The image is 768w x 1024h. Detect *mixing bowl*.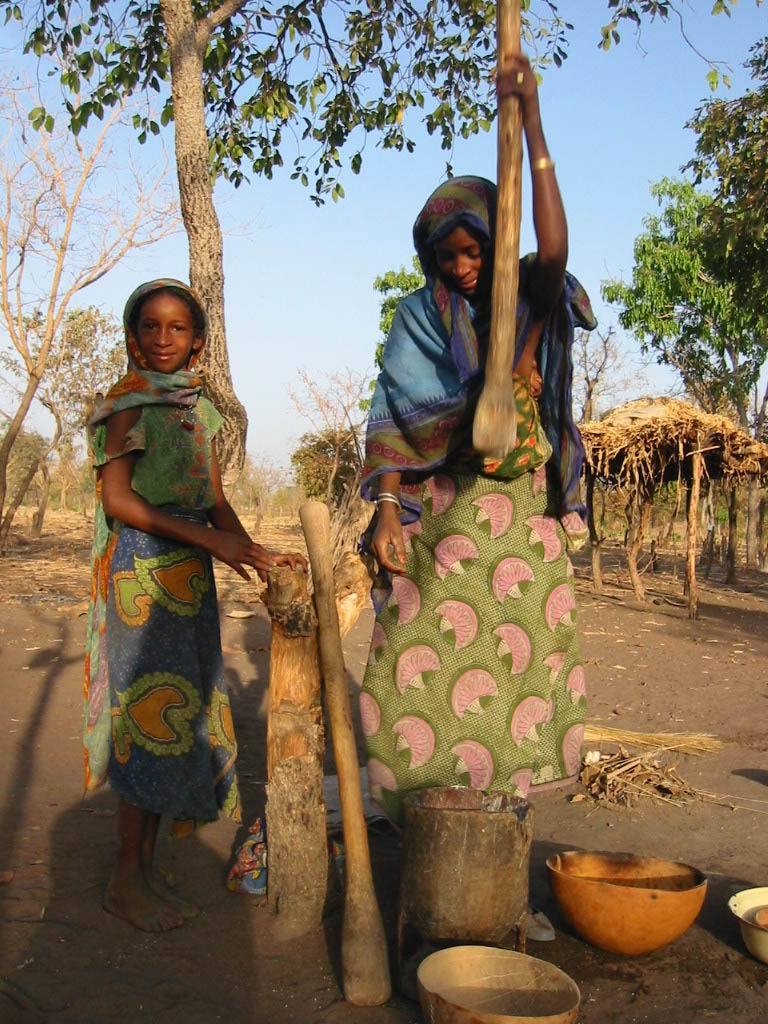
Detection: [left=415, top=944, right=582, bottom=1023].
